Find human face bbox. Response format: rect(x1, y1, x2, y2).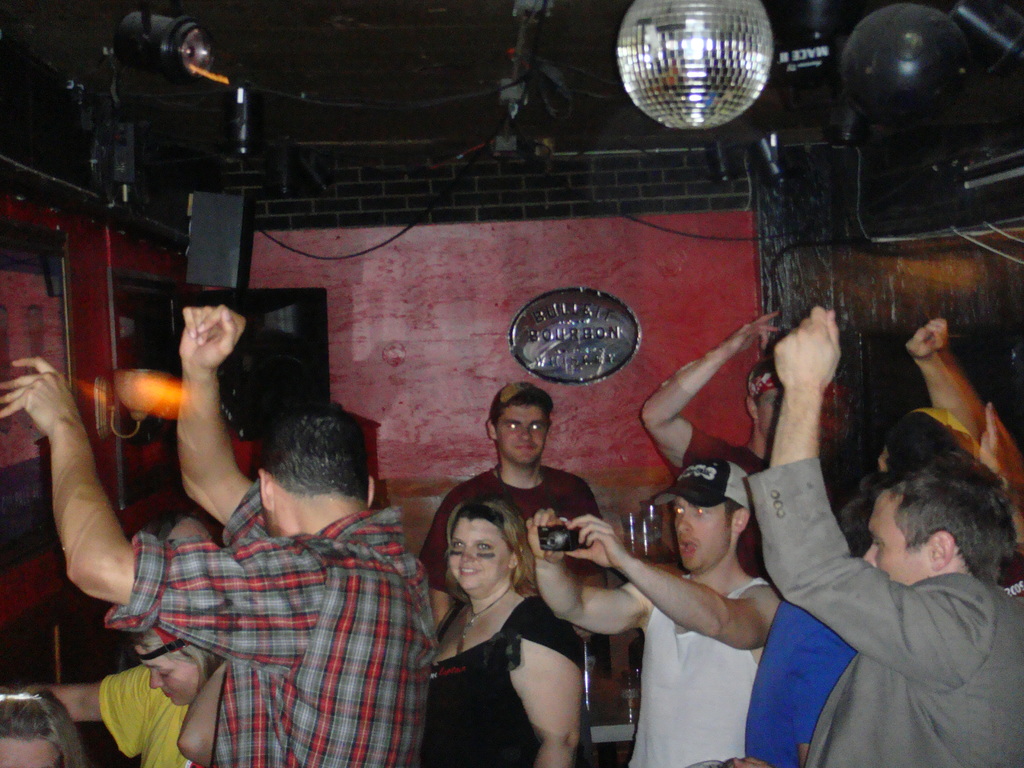
rect(670, 500, 732, 570).
